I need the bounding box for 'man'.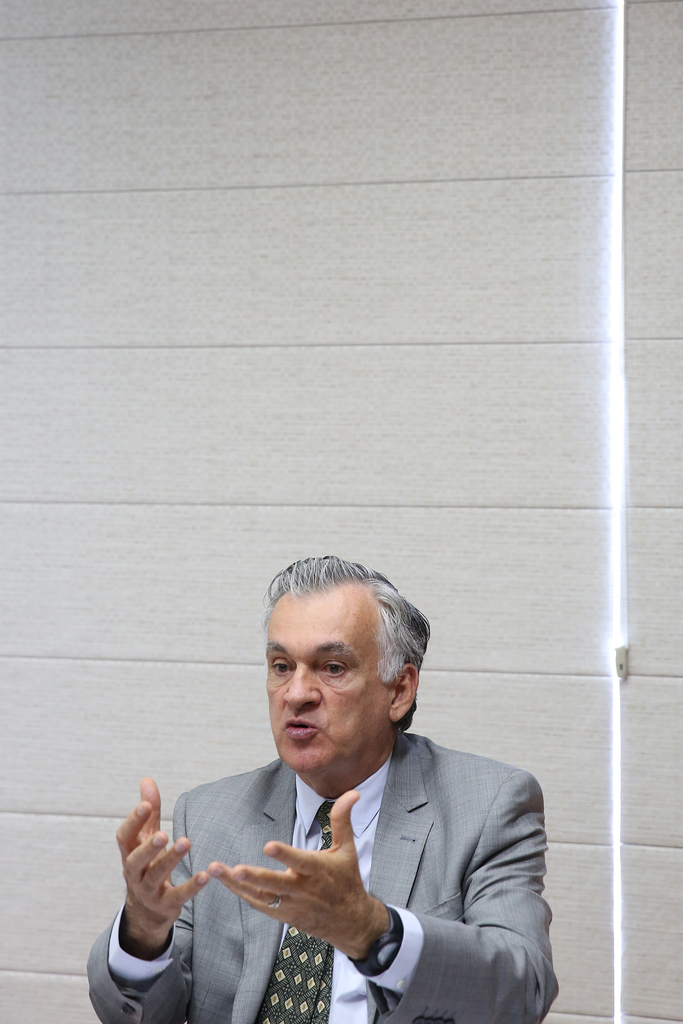
Here it is: select_region(93, 582, 583, 1010).
